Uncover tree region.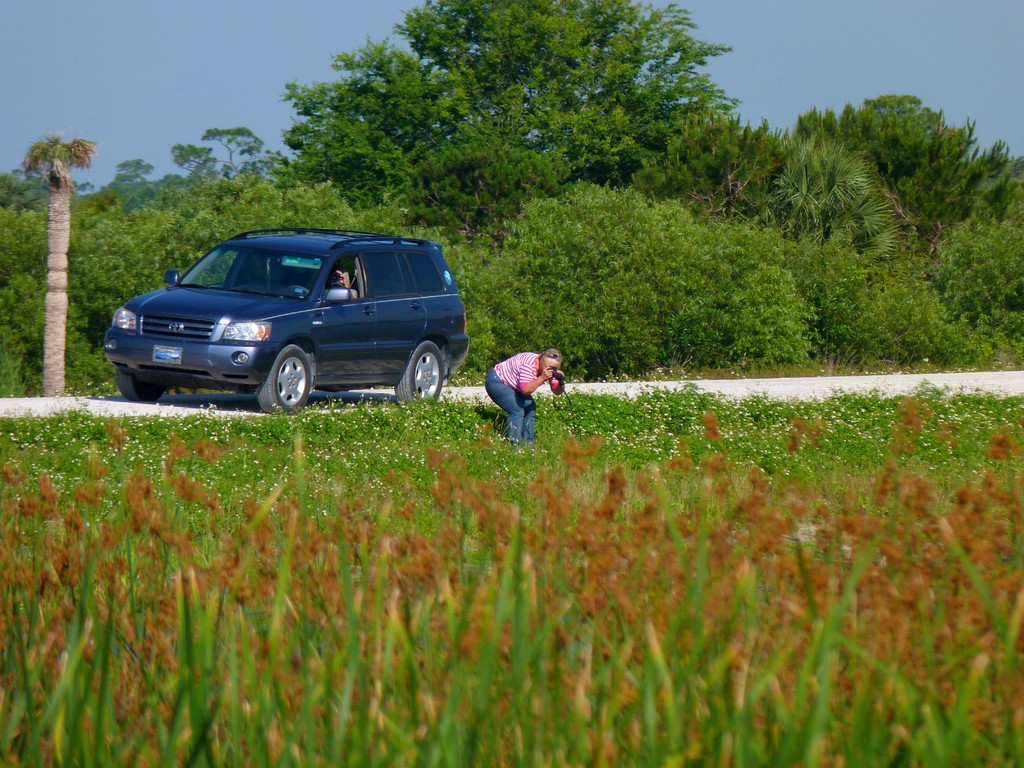
Uncovered: select_region(173, 35, 809, 246).
